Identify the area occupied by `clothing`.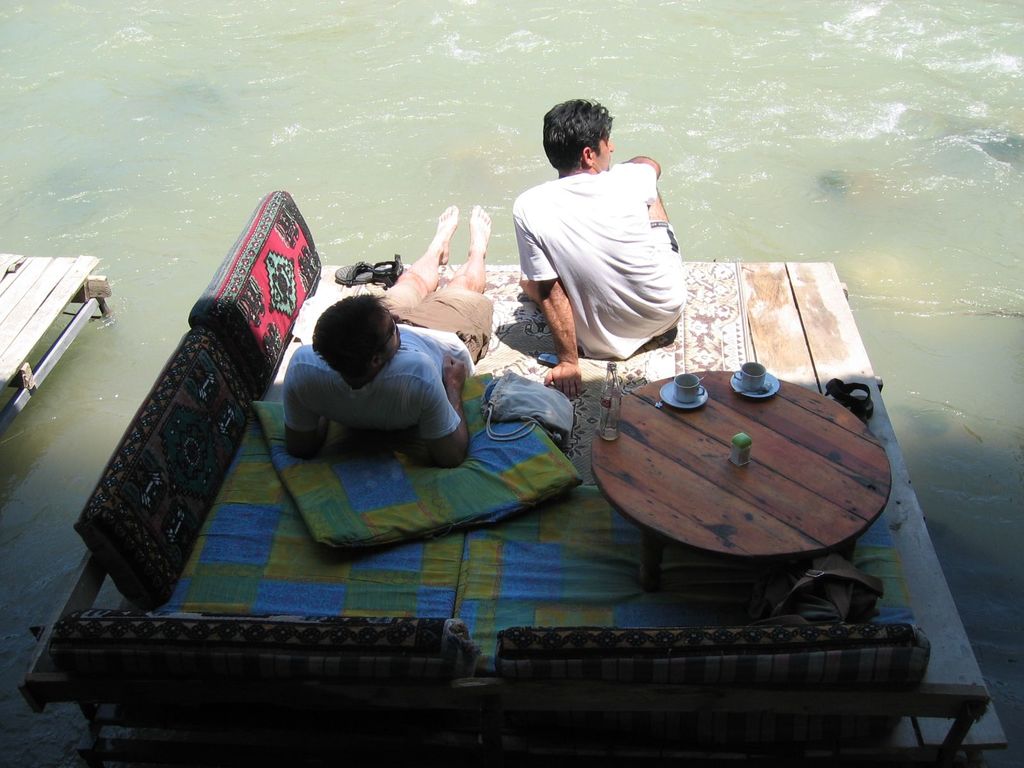
Area: bbox=(282, 292, 493, 438).
